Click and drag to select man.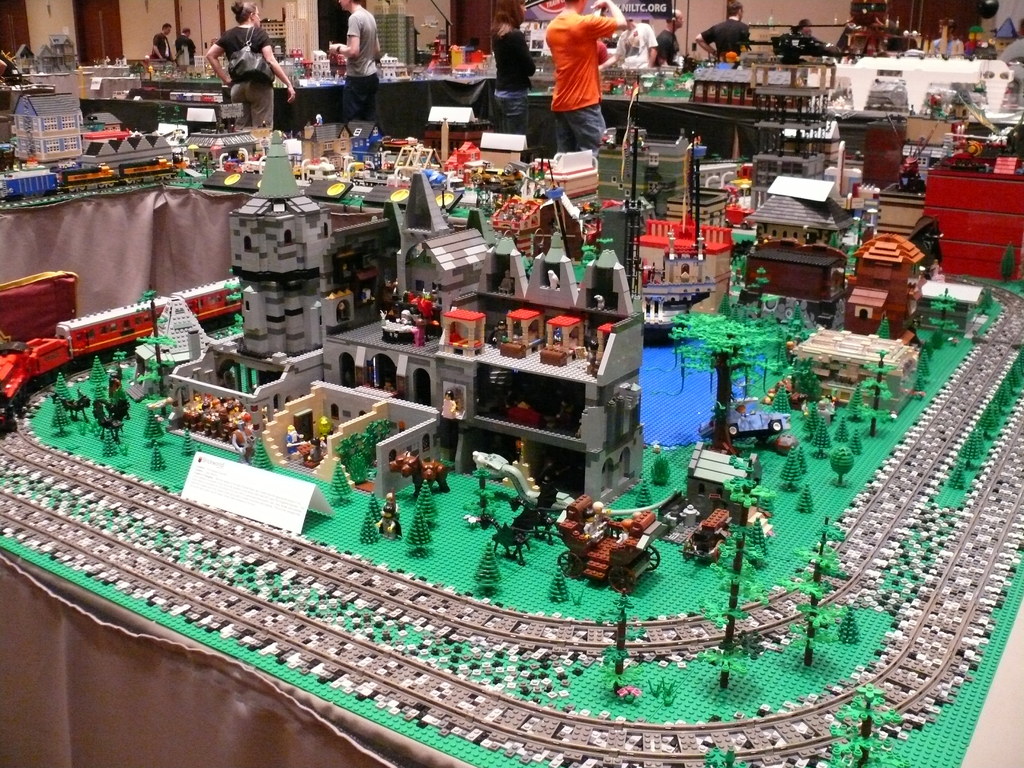
Selection: x1=659, y1=8, x2=682, y2=70.
